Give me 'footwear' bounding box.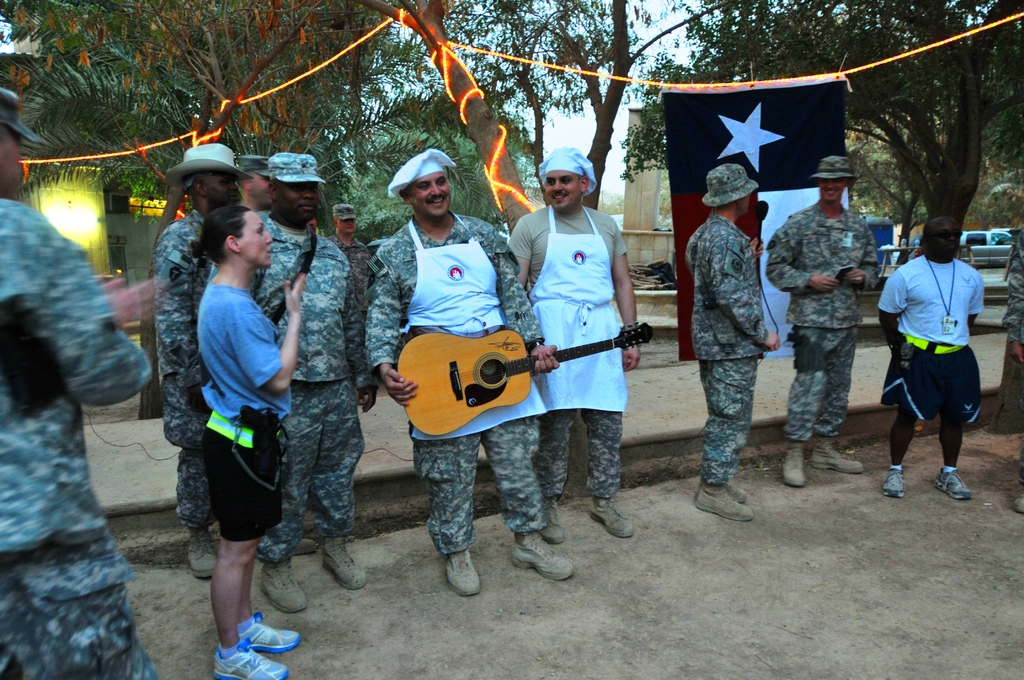
1014, 498, 1023, 515.
